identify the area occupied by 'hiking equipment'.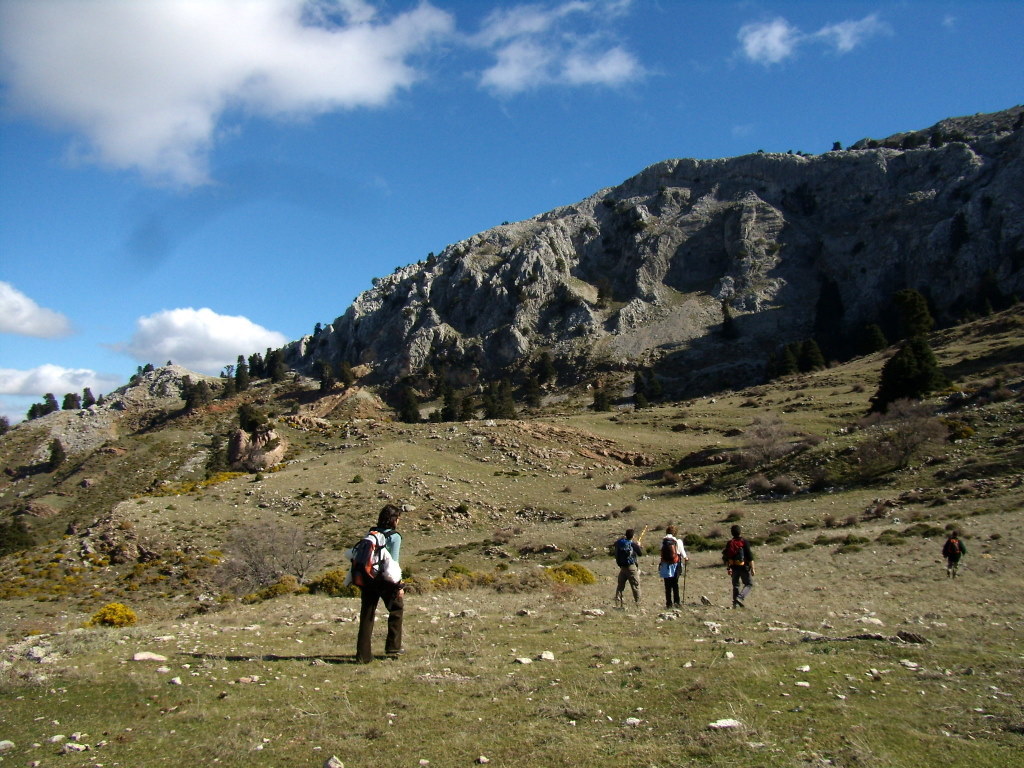
Area: locate(682, 556, 686, 609).
